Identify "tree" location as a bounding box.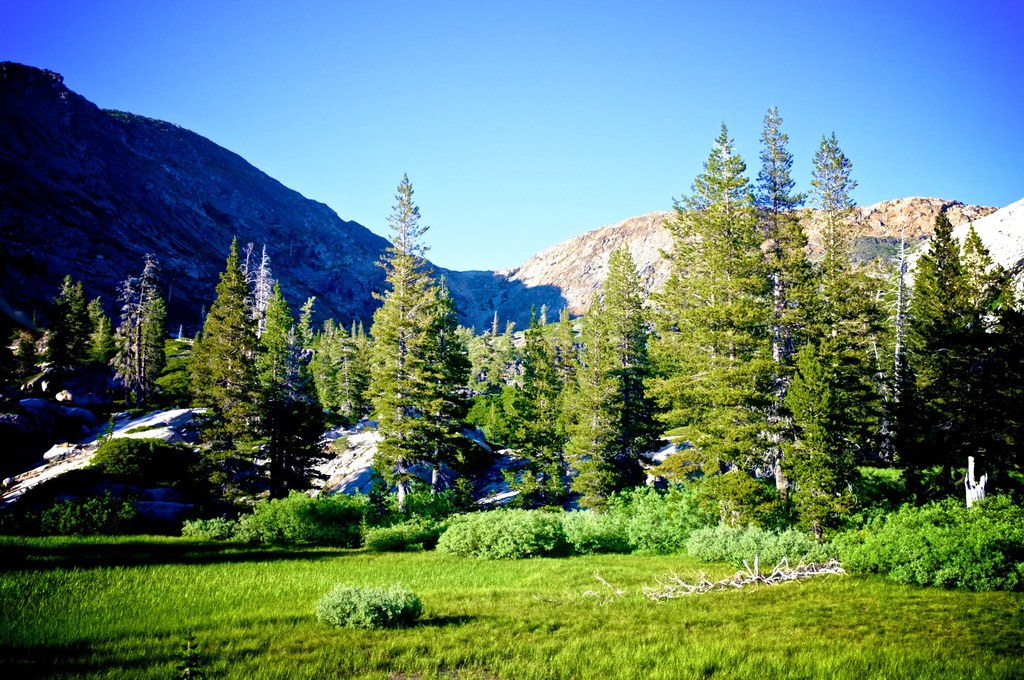
locate(349, 225, 481, 519).
